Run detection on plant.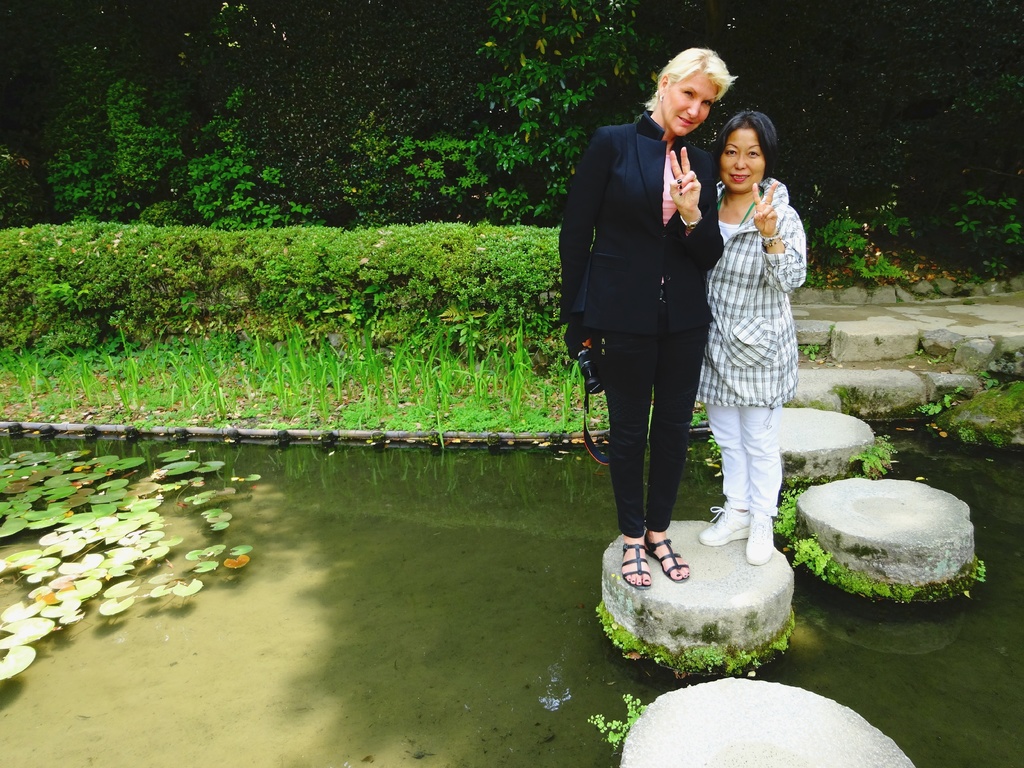
Result: (956,189,1023,248).
